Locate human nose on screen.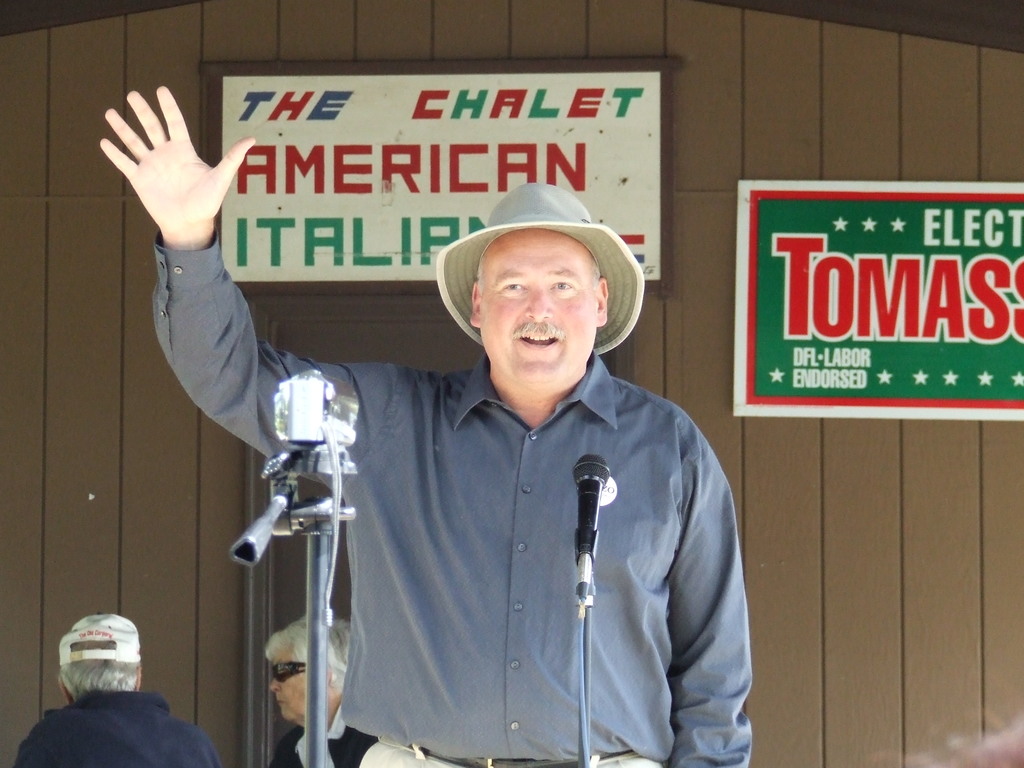
On screen at bbox=(267, 680, 278, 692).
